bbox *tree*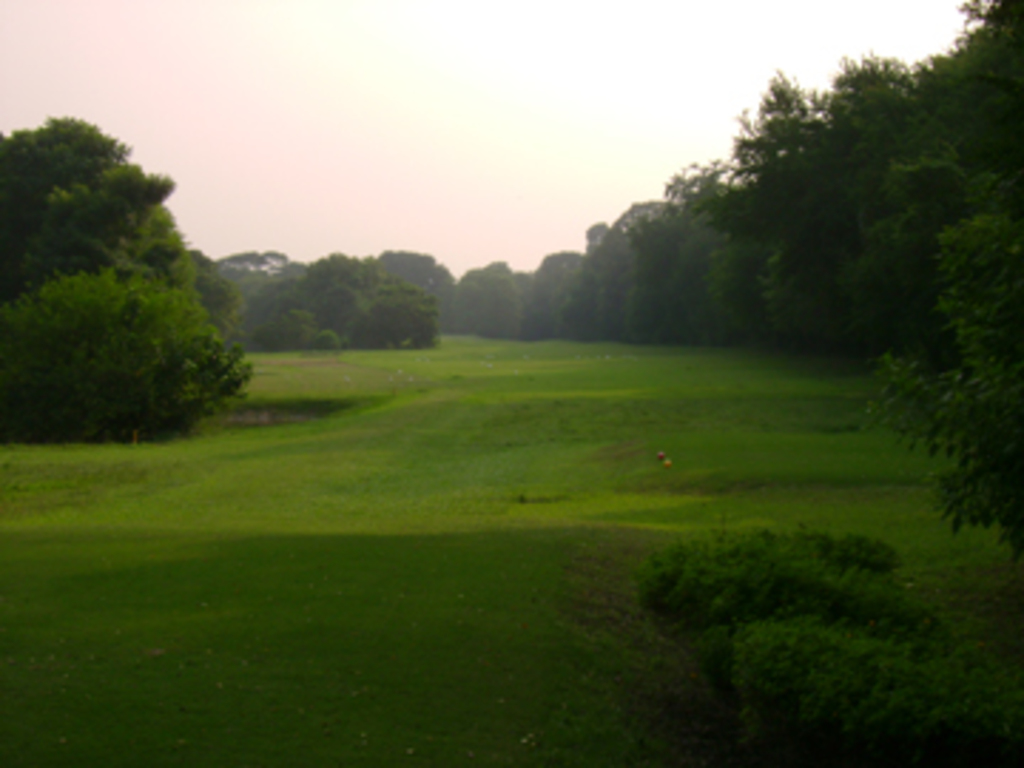
x1=259 y1=236 x2=577 y2=356
